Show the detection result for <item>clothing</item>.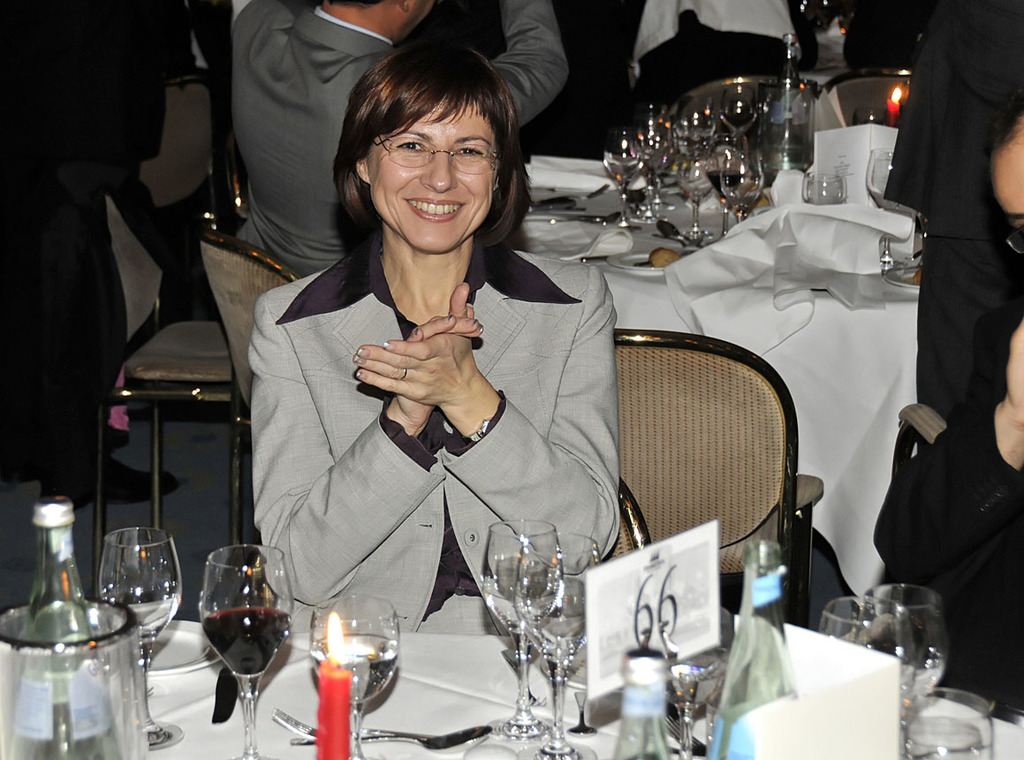
crop(231, 201, 656, 655).
